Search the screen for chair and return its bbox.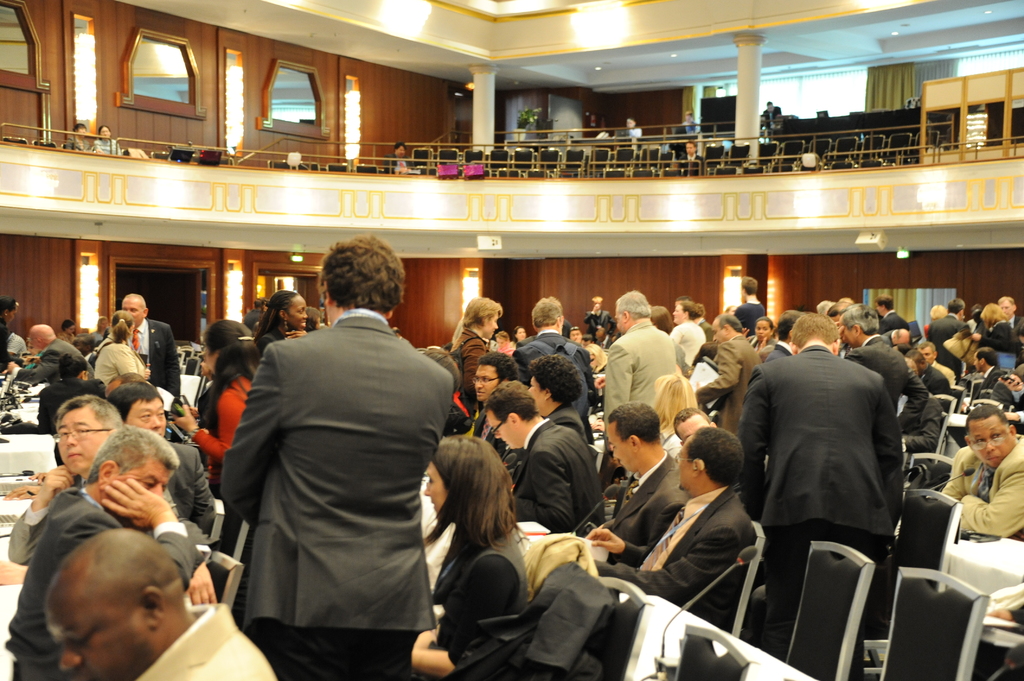
Found: (122, 146, 147, 156).
